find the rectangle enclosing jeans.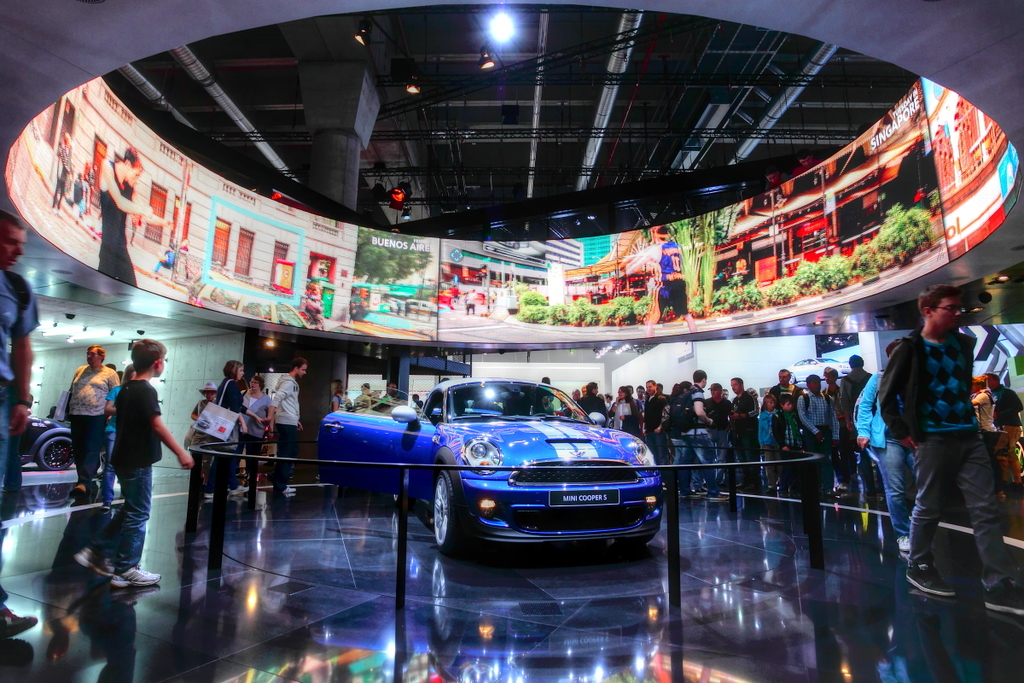
box=[205, 438, 234, 496].
